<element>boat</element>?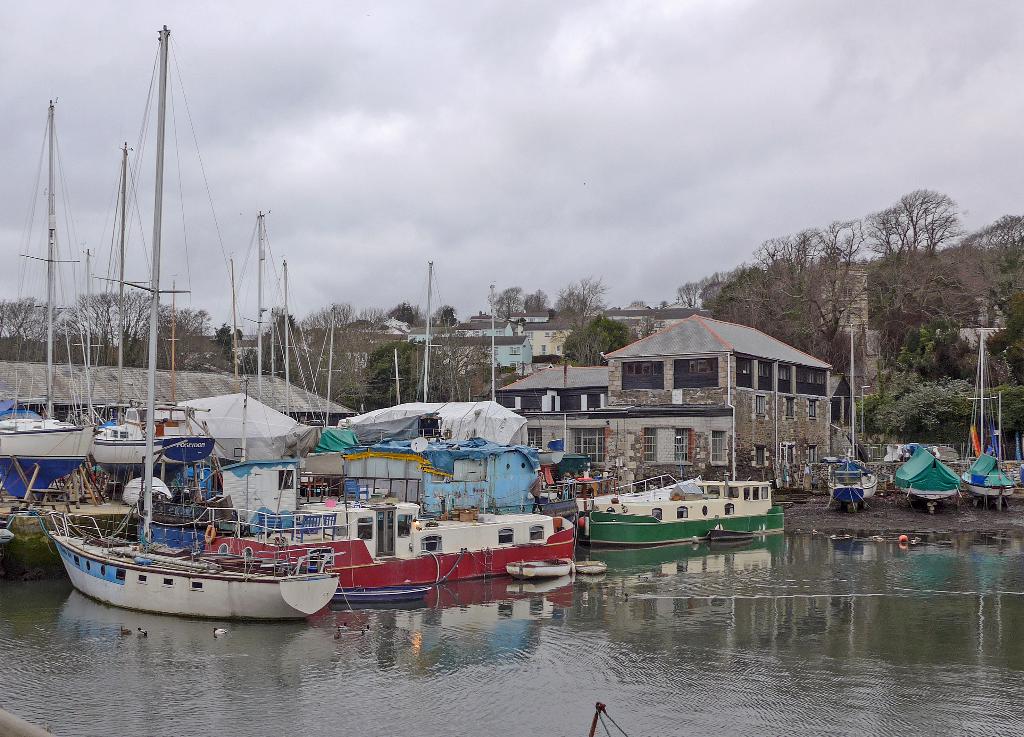
{"x1": 219, "y1": 216, "x2": 341, "y2": 497}
